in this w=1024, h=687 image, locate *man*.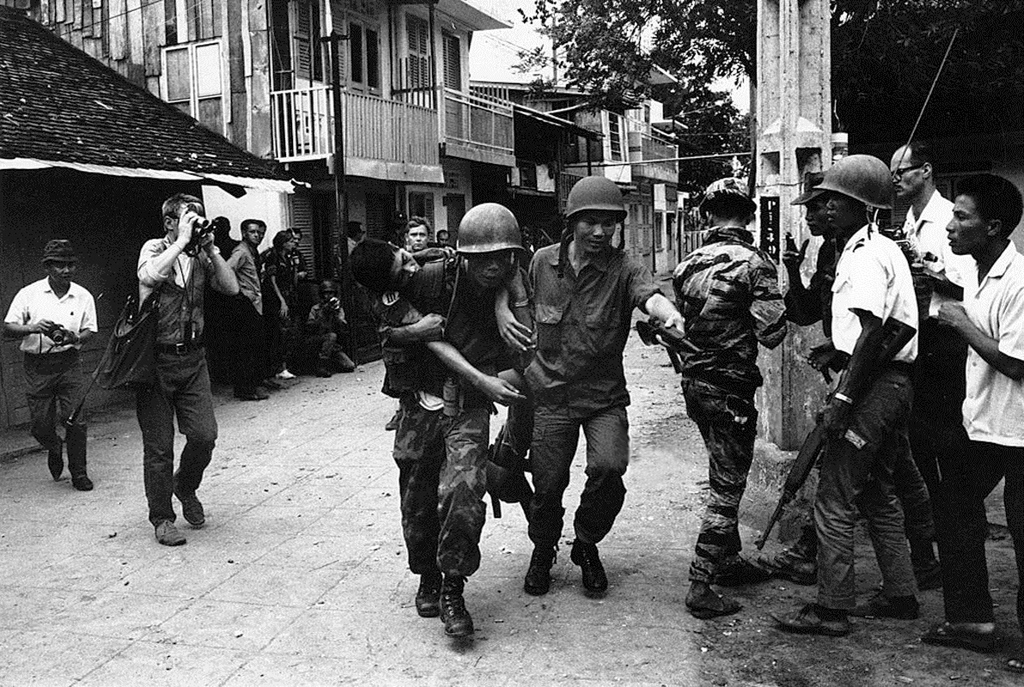
Bounding box: rect(226, 216, 266, 405).
